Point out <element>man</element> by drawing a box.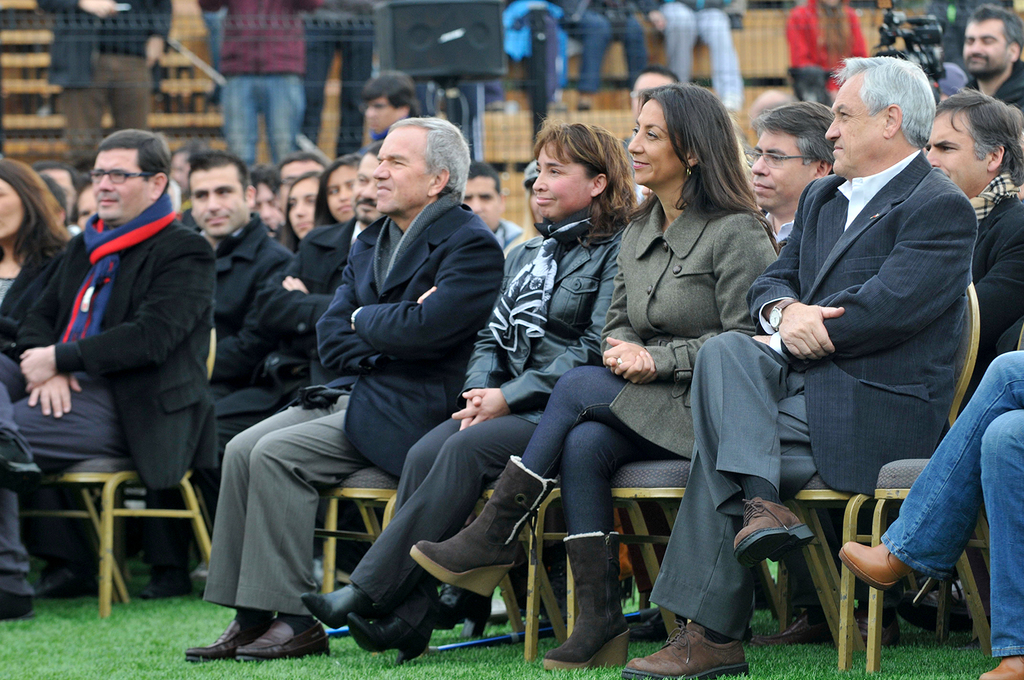
x1=945, y1=0, x2=1023, y2=110.
